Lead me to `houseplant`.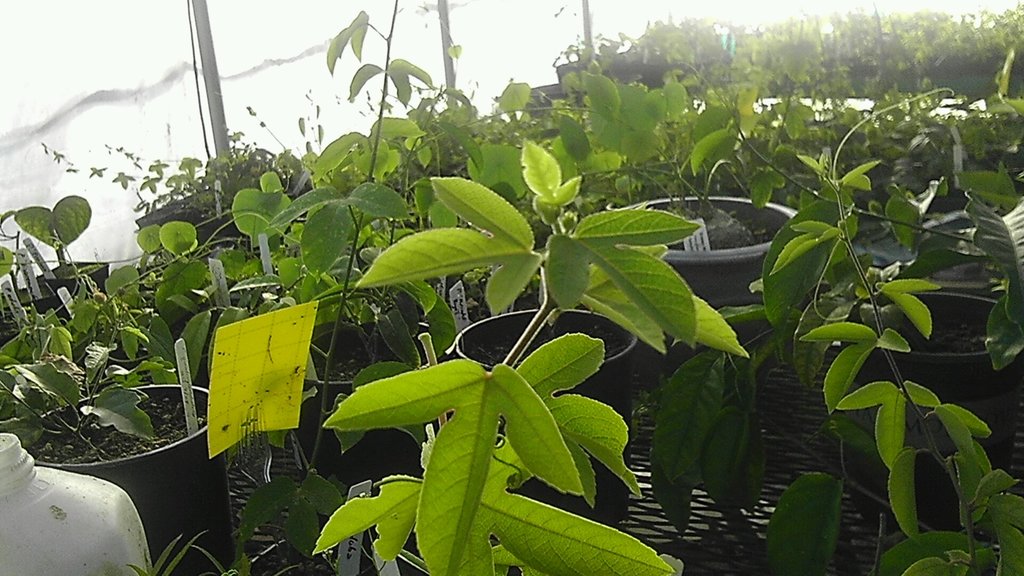
Lead to select_region(0, 190, 227, 545).
